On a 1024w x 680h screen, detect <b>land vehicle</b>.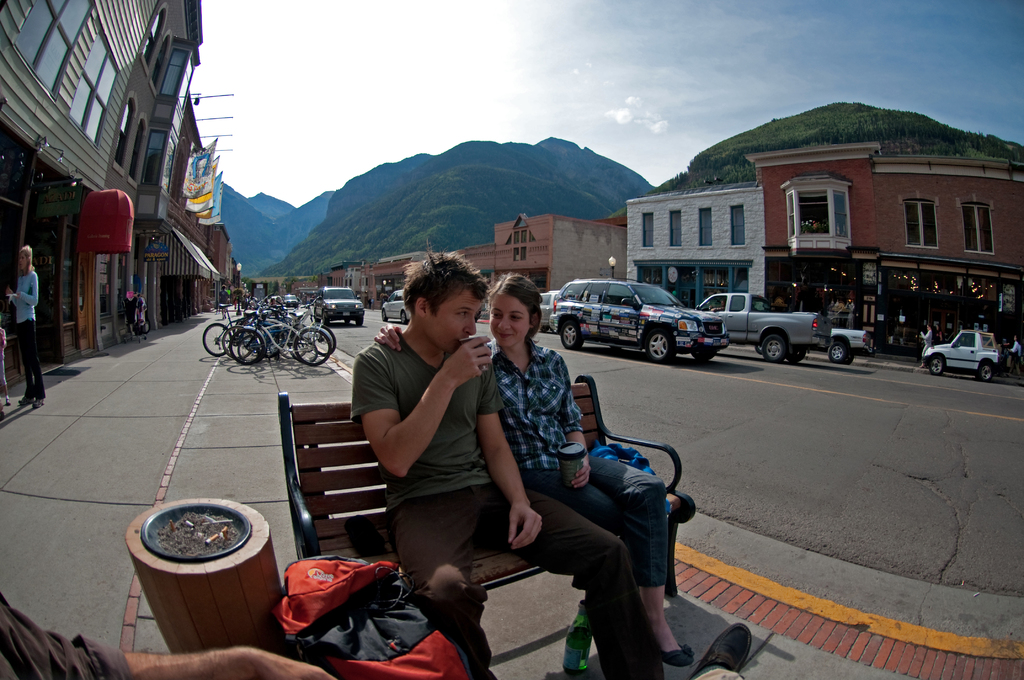
x1=924 y1=328 x2=1000 y2=382.
